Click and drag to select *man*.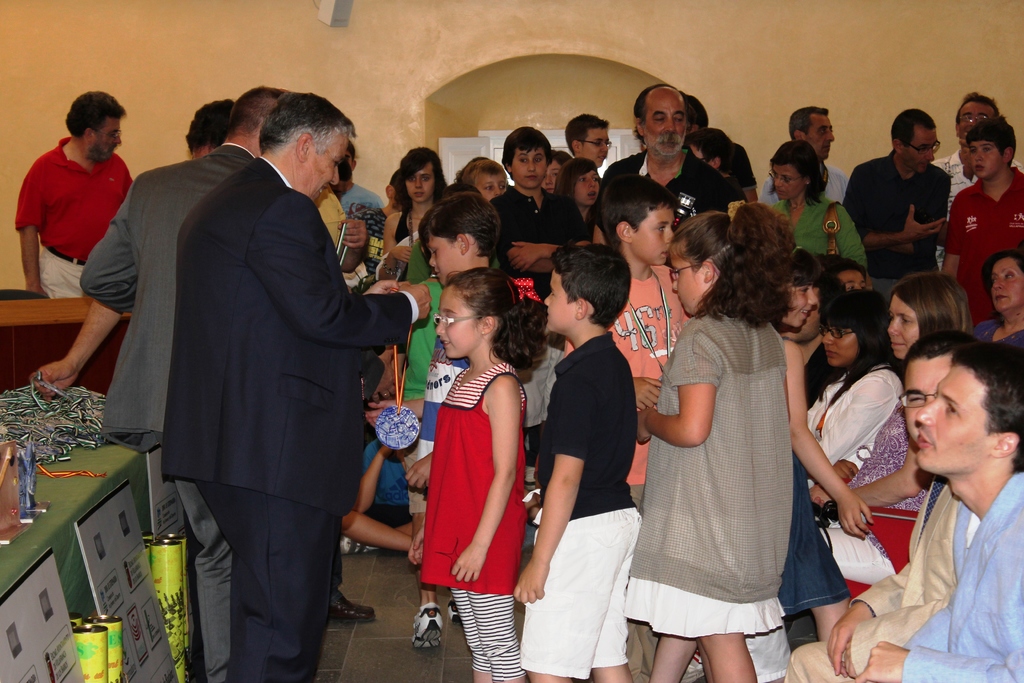
Selection: box=[847, 105, 950, 310].
